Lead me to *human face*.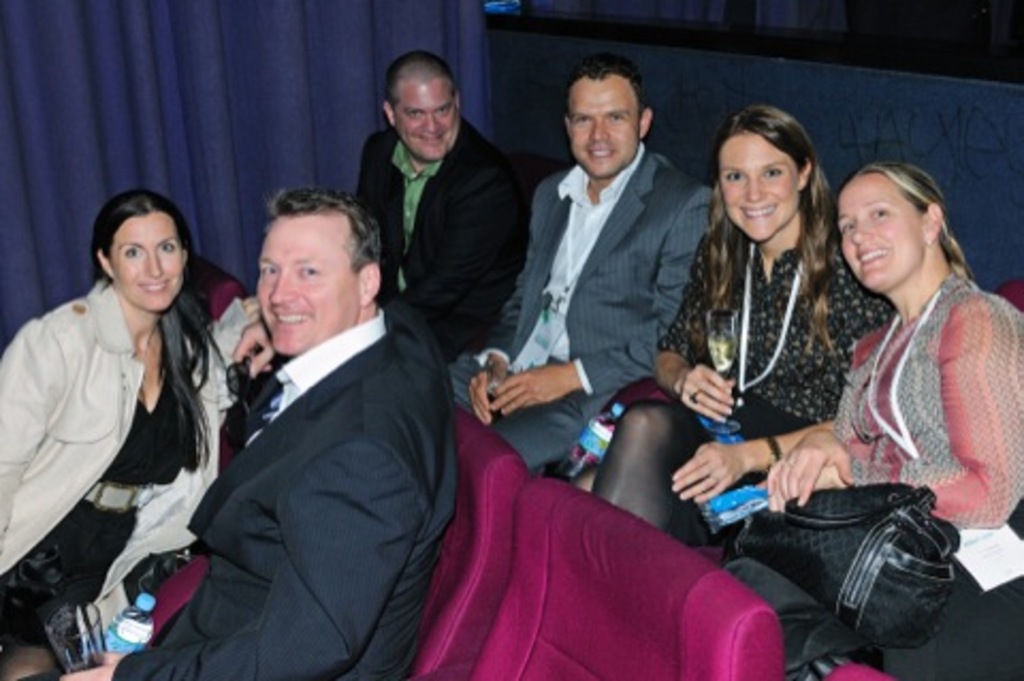
Lead to <bbox>393, 79, 463, 162</bbox>.
